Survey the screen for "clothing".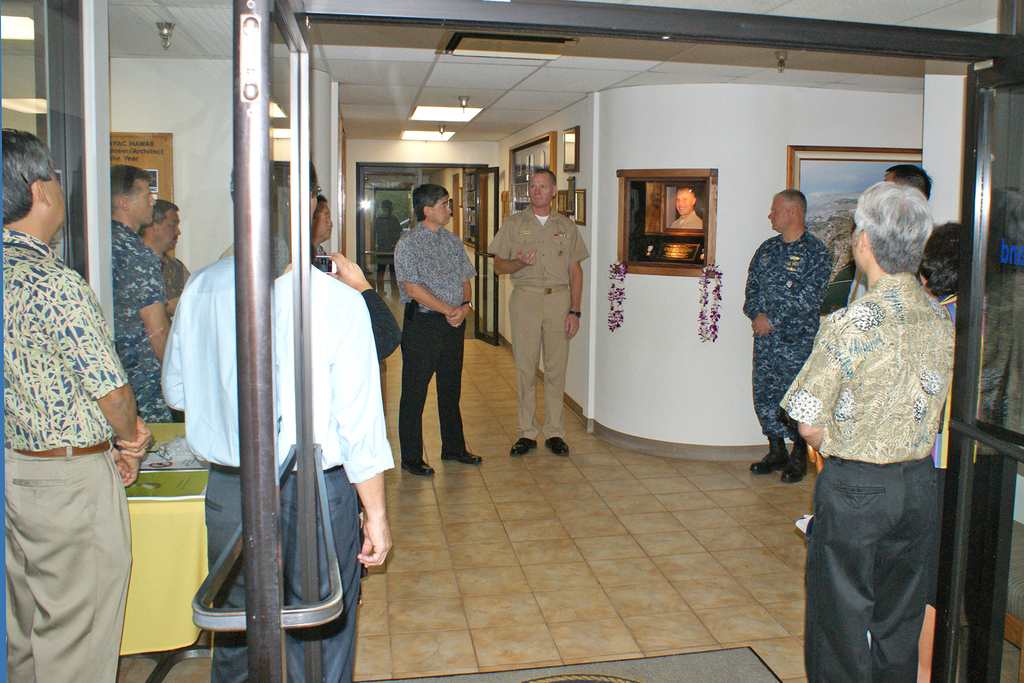
Survey found: Rect(745, 233, 839, 452).
